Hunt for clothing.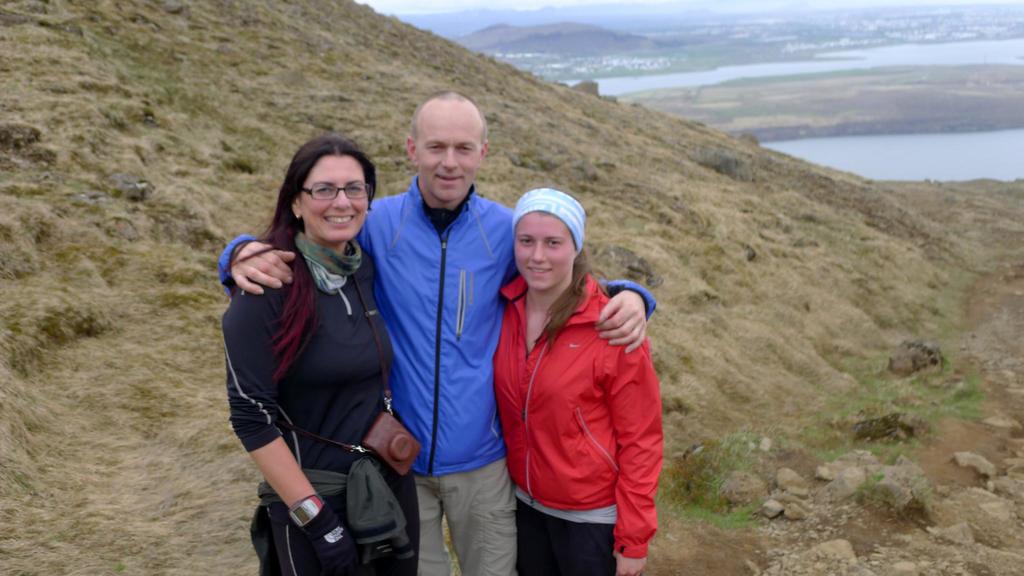
Hunted down at {"x1": 219, "y1": 241, "x2": 417, "y2": 575}.
